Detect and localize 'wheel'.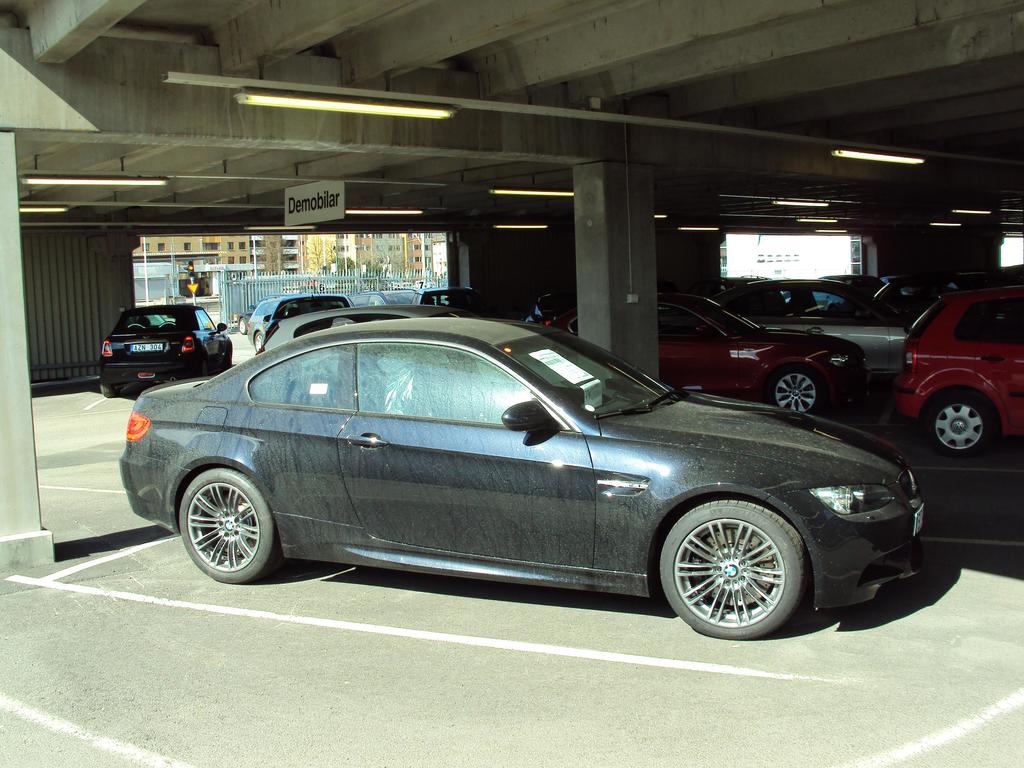
Localized at 179,468,282,584.
